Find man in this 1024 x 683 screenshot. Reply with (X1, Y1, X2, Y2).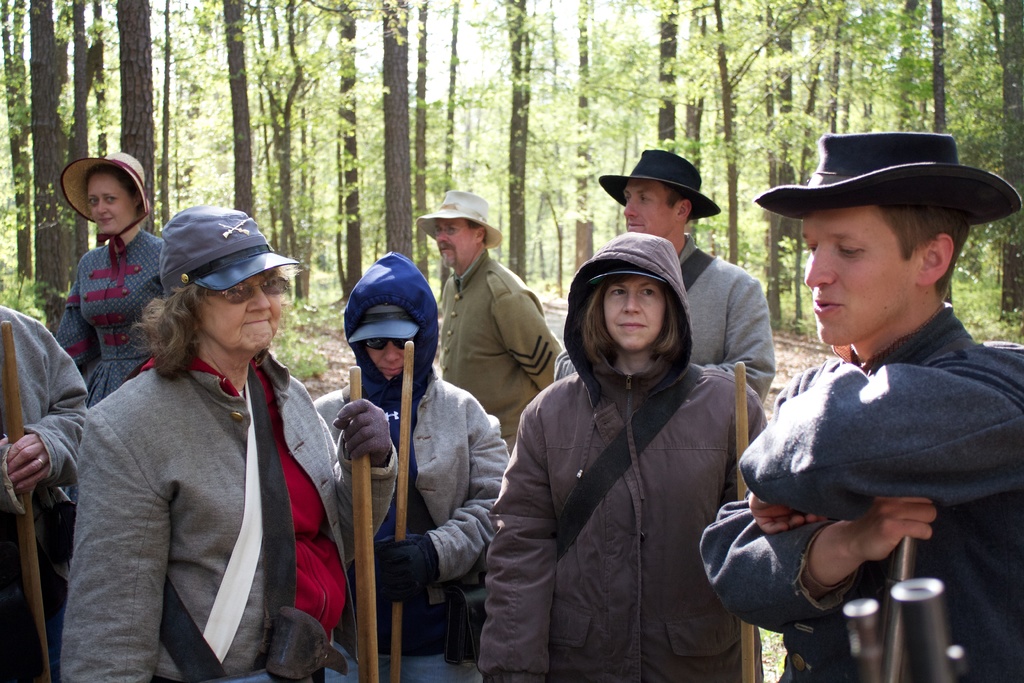
(412, 193, 562, 453).
